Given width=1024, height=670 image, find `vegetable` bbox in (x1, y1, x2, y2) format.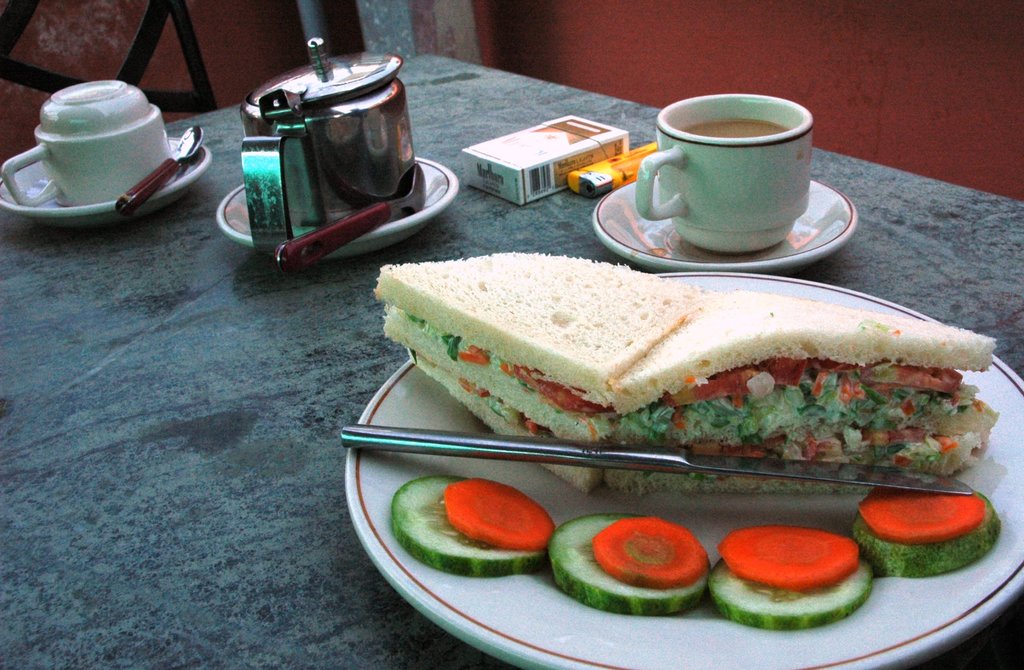
(708, 560, 879, 634).
